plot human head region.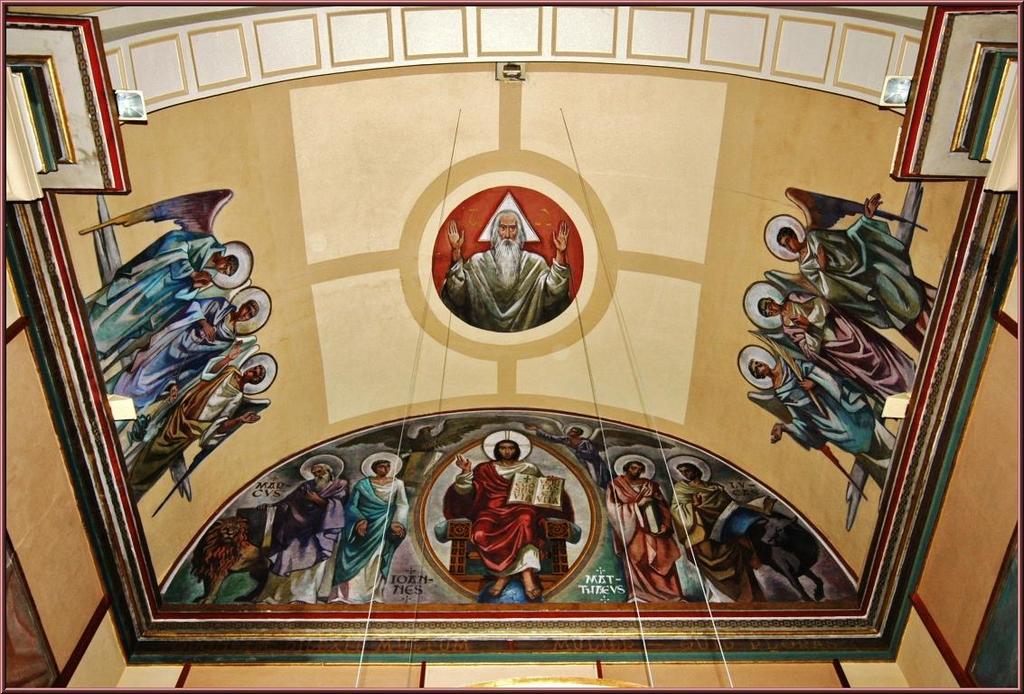
Plotted at 493:441:521:462.
